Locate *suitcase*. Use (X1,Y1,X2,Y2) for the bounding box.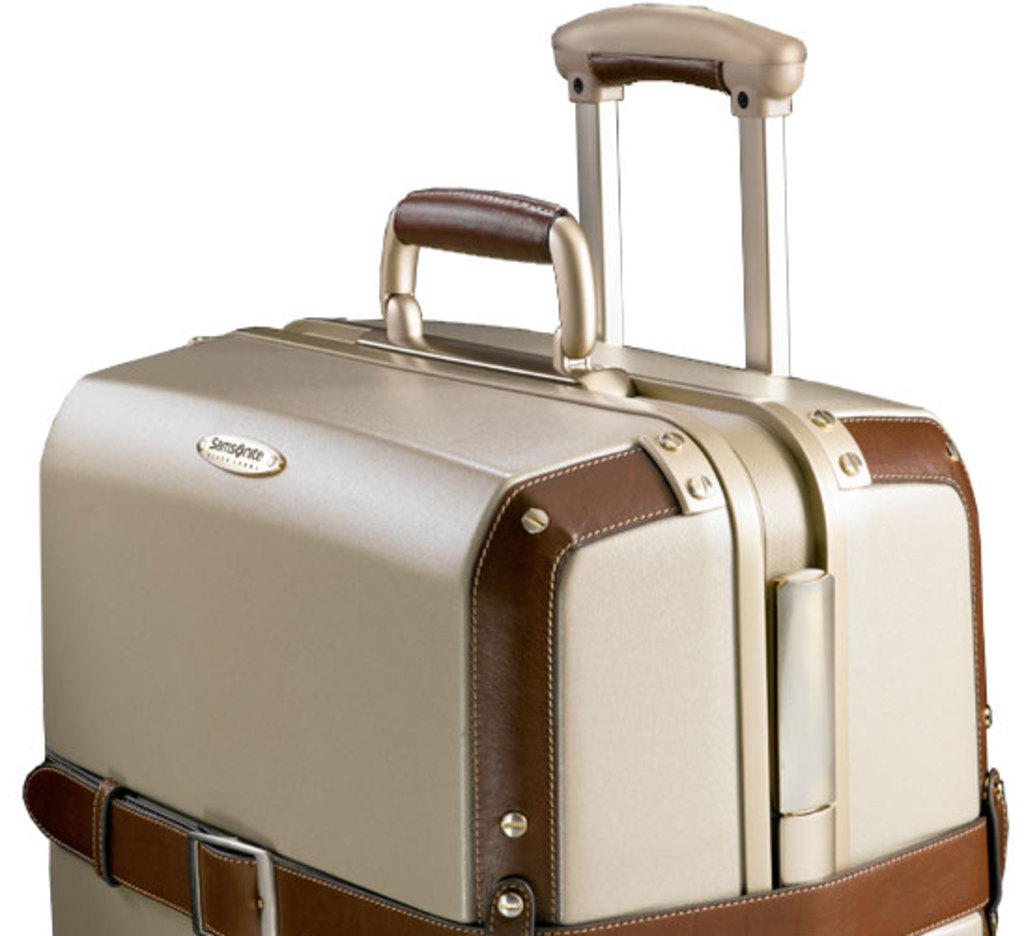
(24,0,1013,934).
